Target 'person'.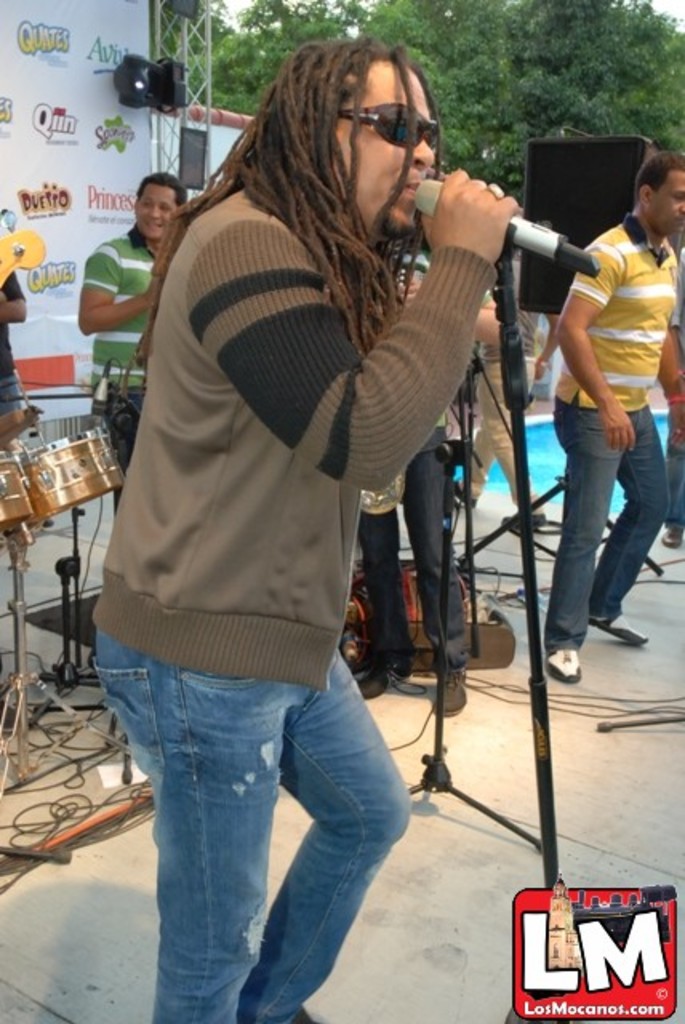
Target region: region(80, 171, 187, 474).
